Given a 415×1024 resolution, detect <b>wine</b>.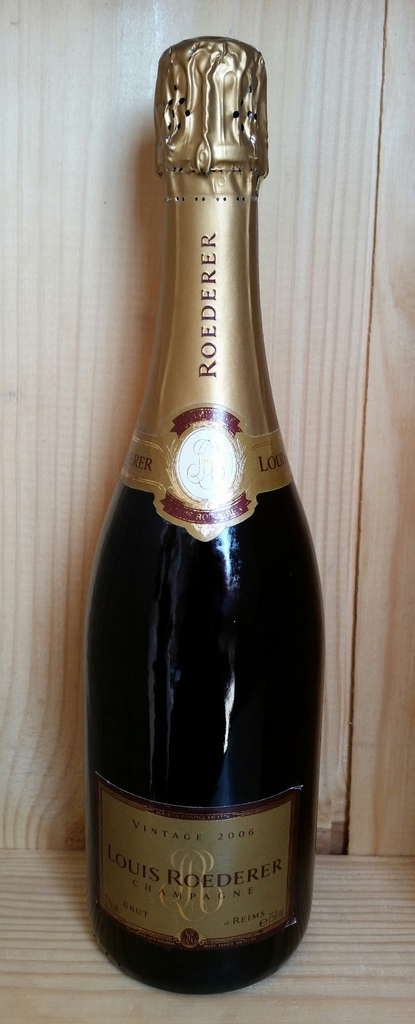
[86,172,322,988].
